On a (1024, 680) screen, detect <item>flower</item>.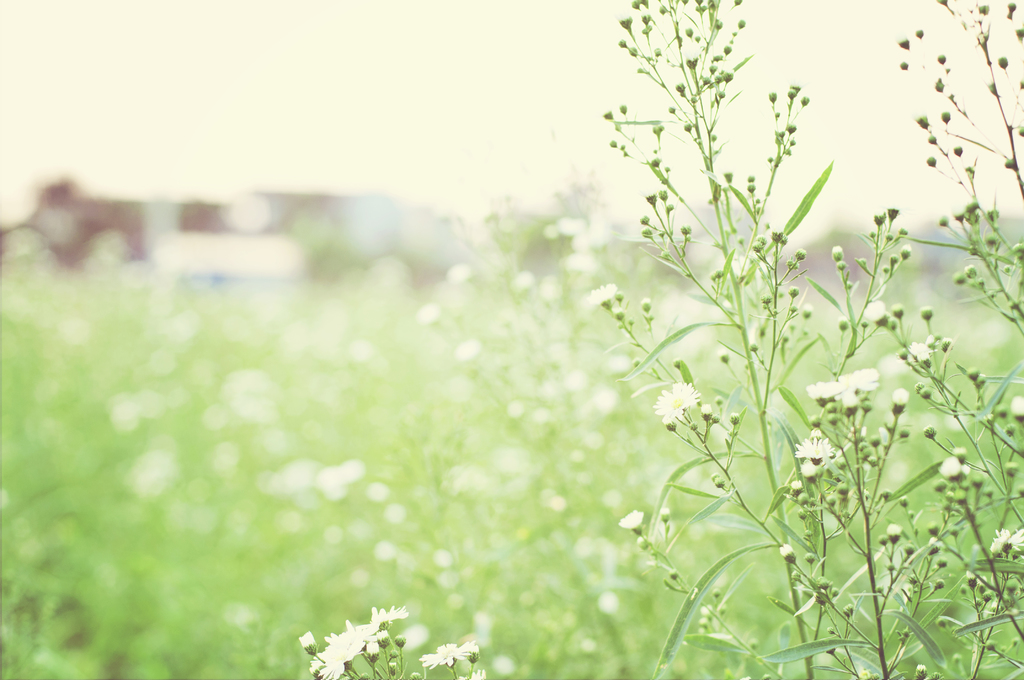
[792, 430, 835, 469].
